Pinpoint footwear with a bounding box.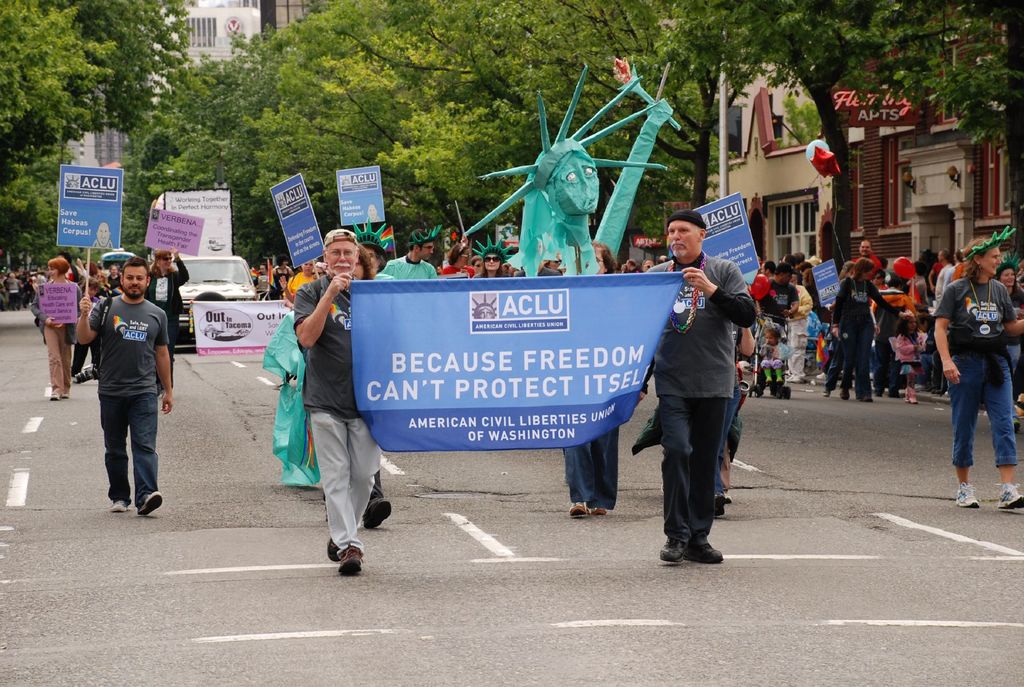
box(860, 392, 875, 401).
